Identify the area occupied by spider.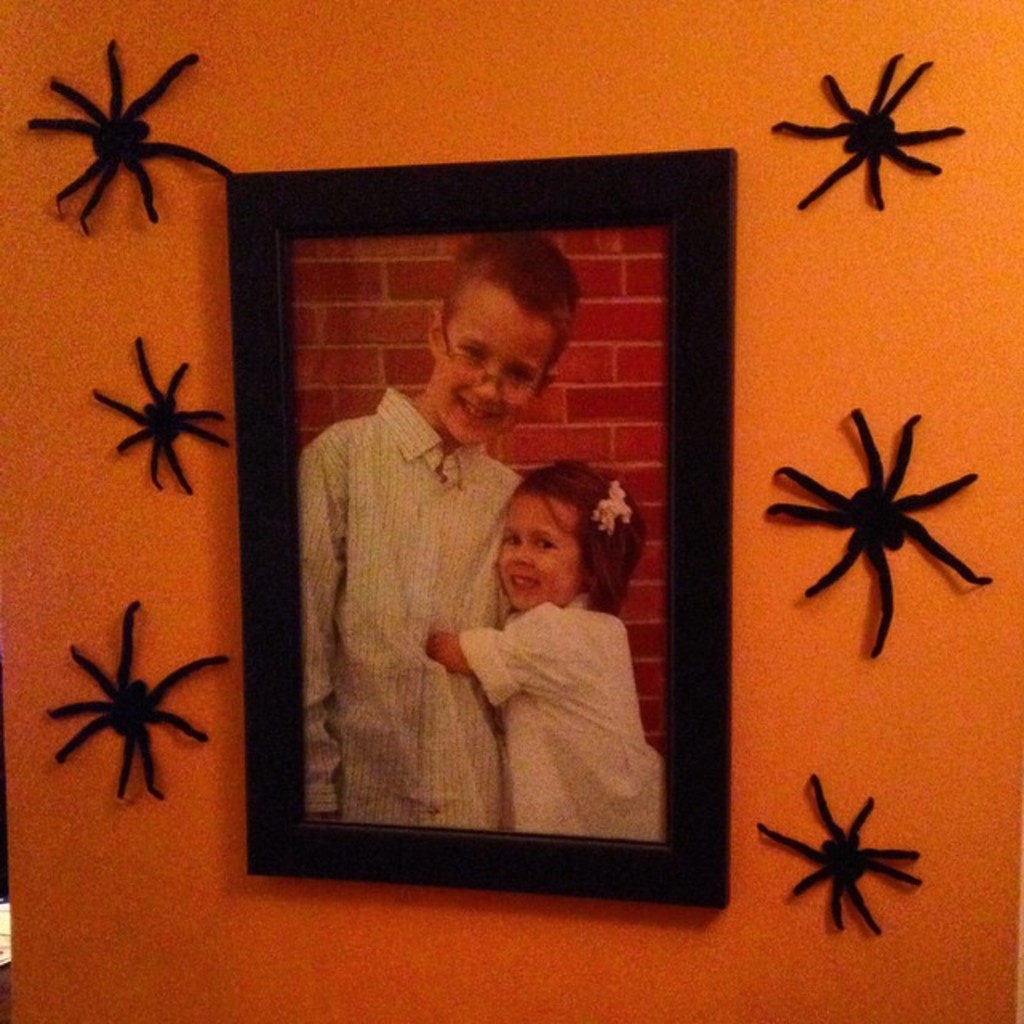
Area: [30,587,237,805].
